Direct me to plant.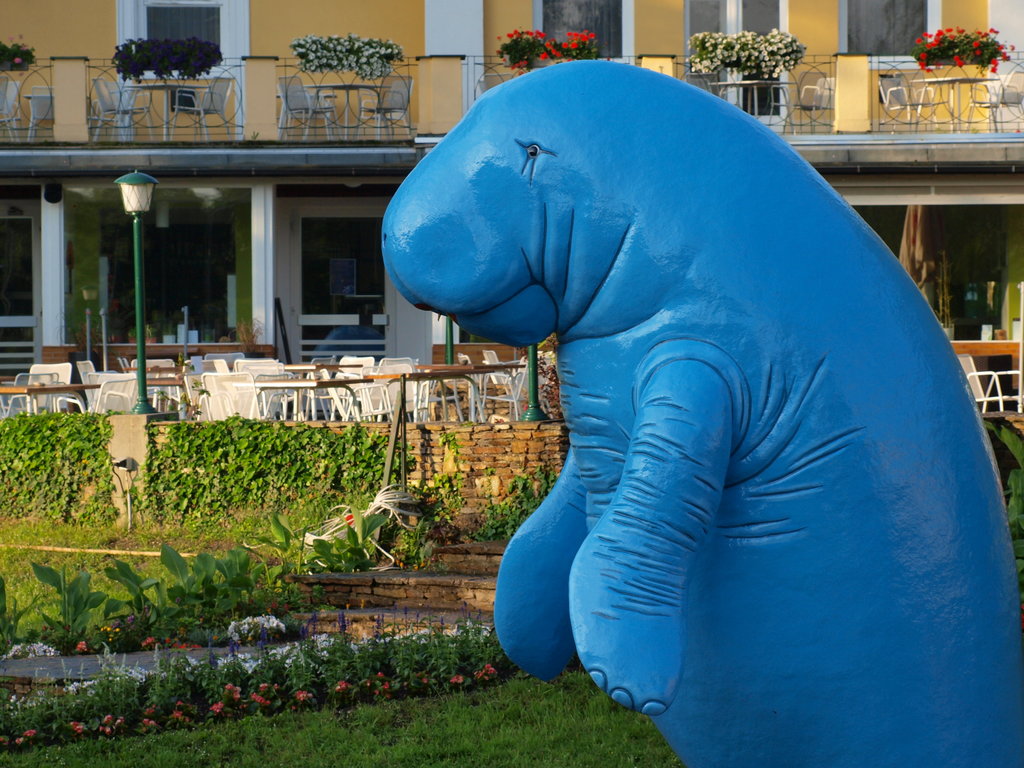
Direction: (15,410,106,534).
